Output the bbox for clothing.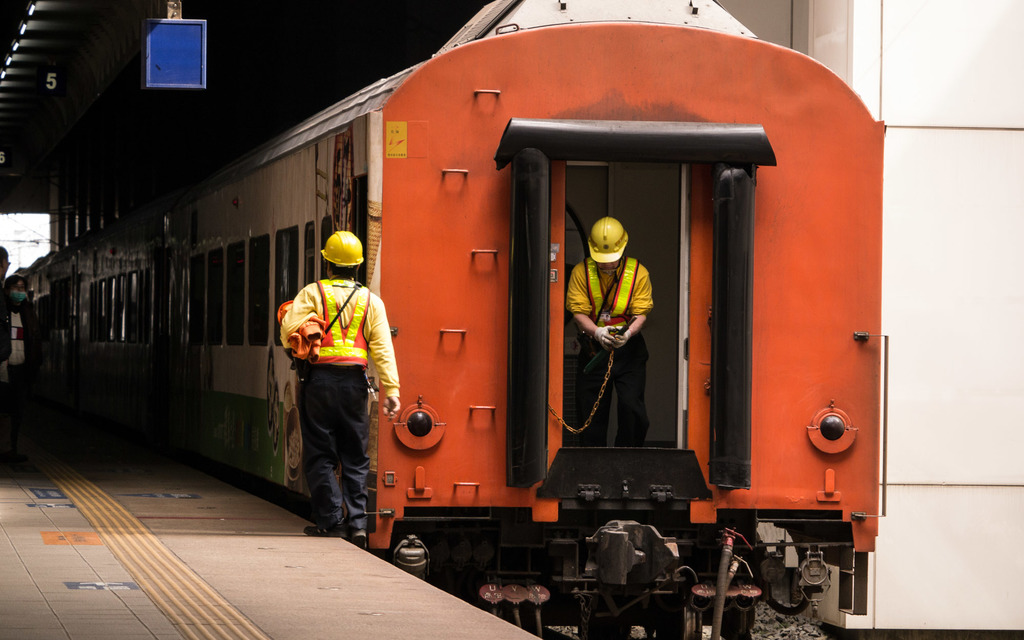
275,270,403,537.
